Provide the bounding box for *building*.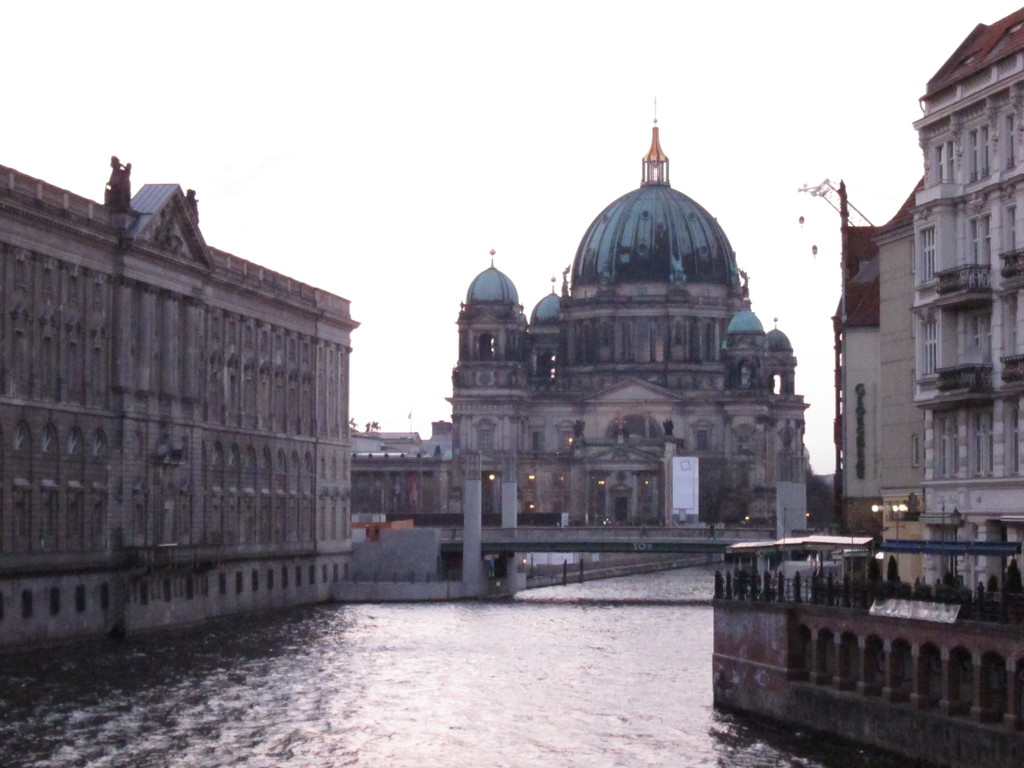
0, 159, 358, 584.
